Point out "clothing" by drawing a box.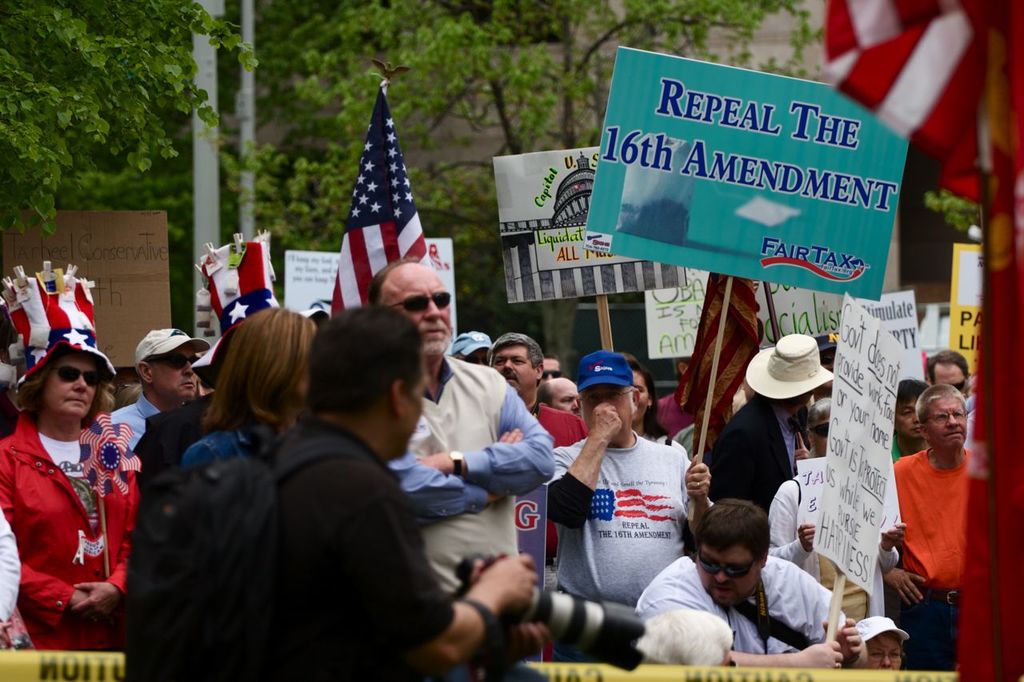
locate(549, 427, 713, 608).
